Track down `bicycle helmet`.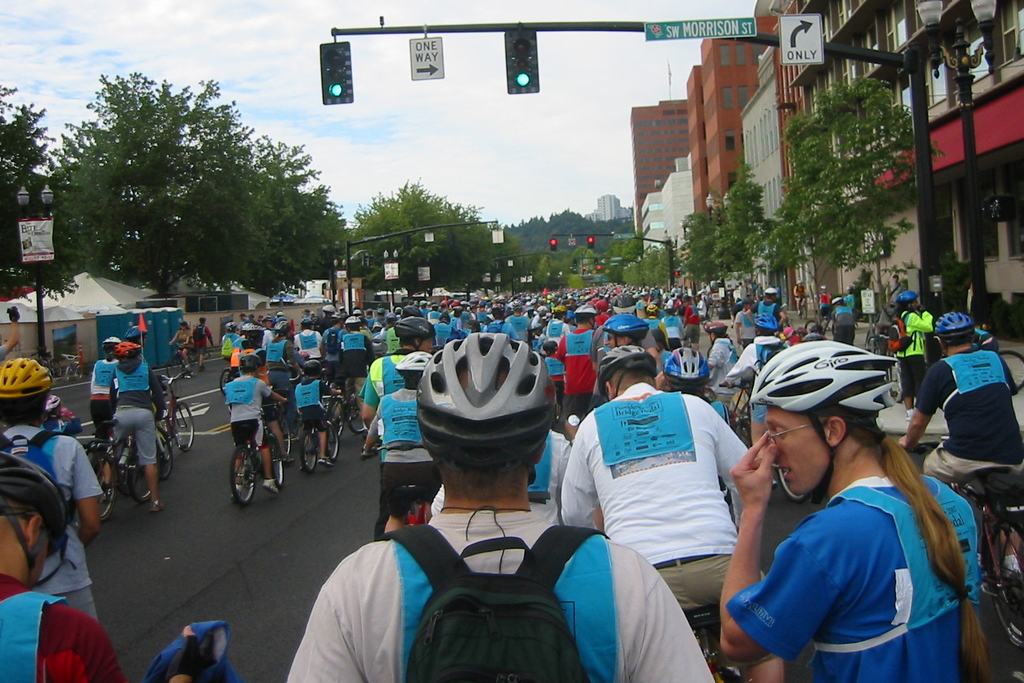
Tracked to <region>599, 347, 660, 398</region>.
